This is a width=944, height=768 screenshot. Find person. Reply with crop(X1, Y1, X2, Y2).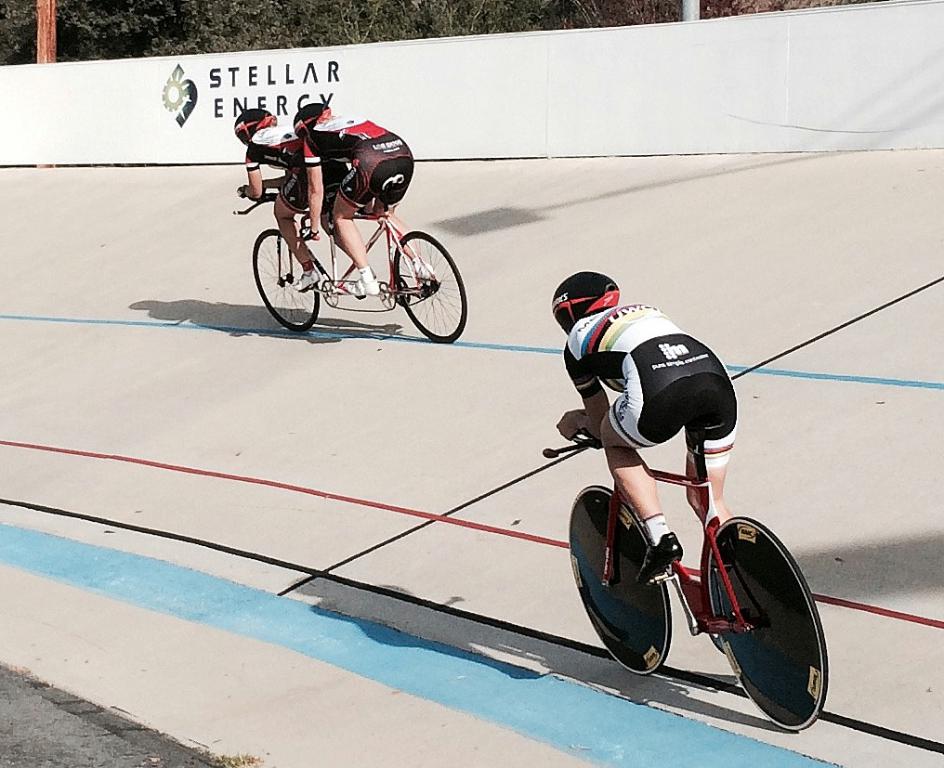
crop(234, 104, 329, 294).
